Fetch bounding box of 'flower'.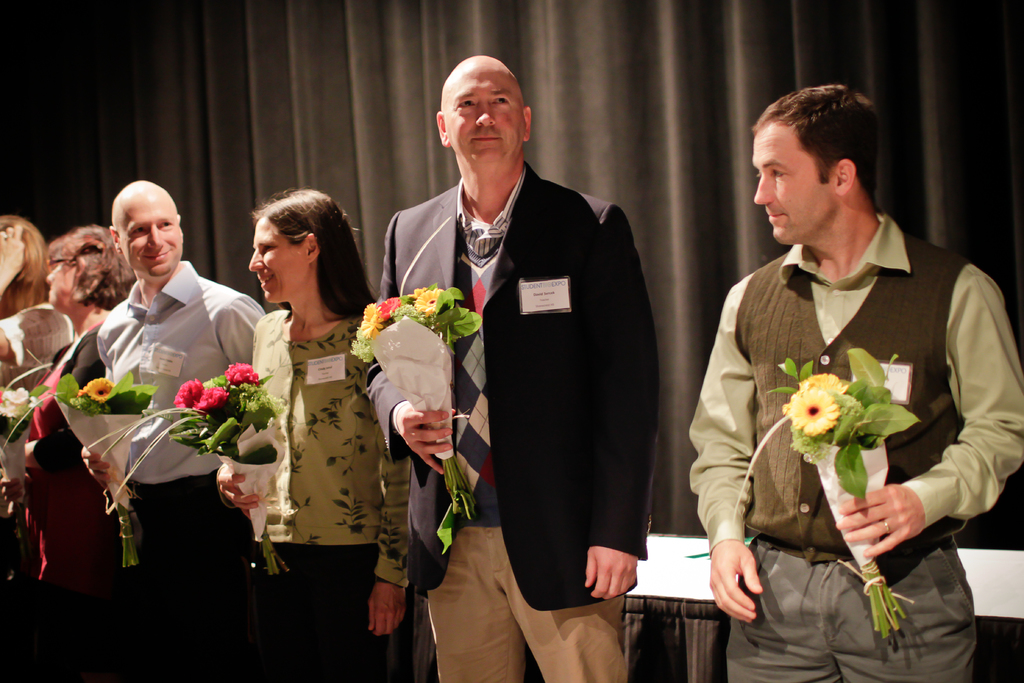
Bbox: (left=3, top=387, right=36, bottom=425).
